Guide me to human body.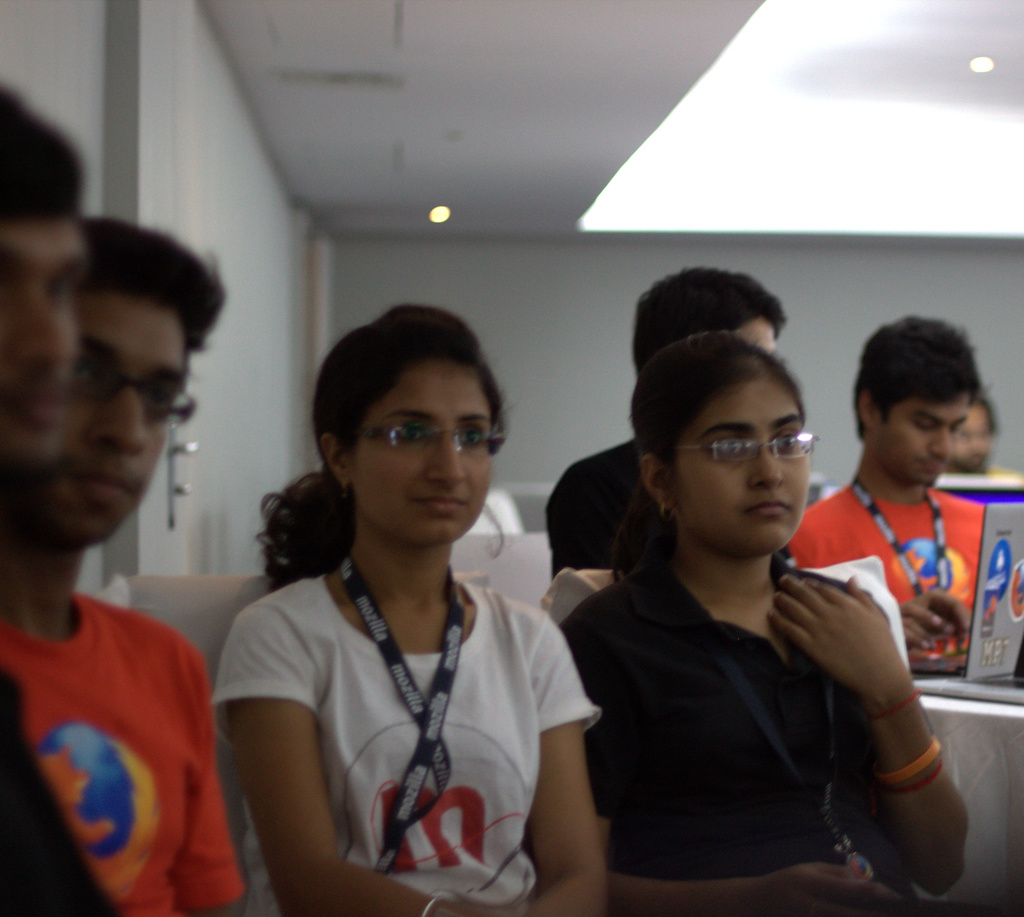
Guidance: (left=971, top=385, right=1023, bottom=471).
